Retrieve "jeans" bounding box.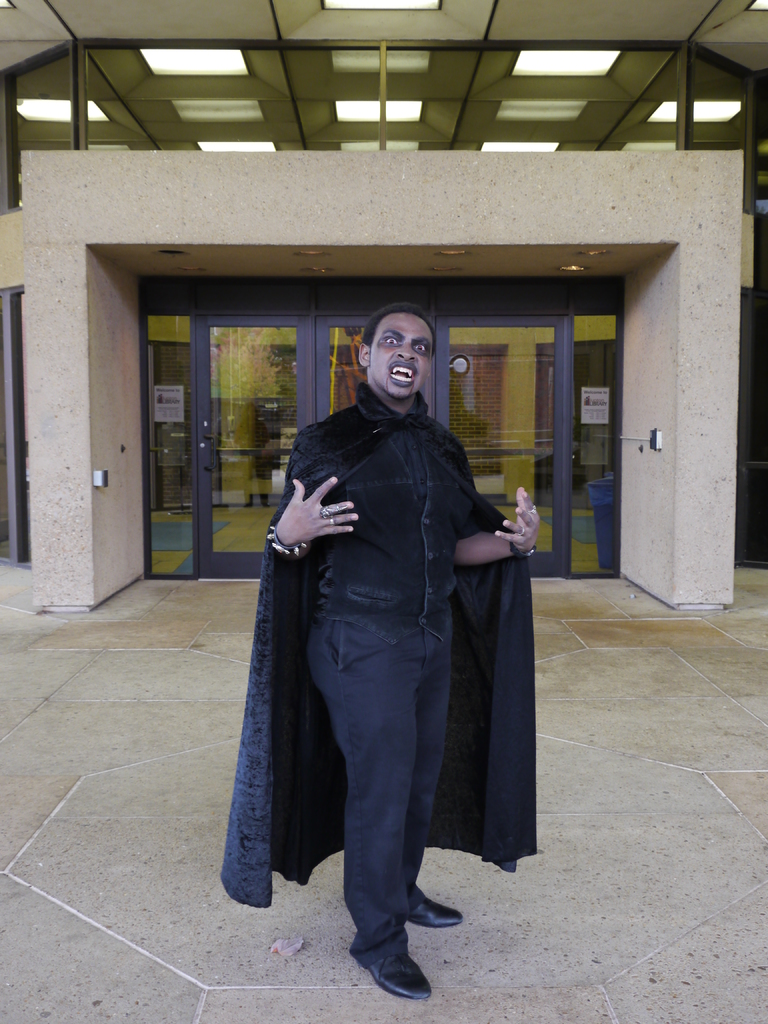
Bounding box: <region>306, 611, 451, 966</region>.
